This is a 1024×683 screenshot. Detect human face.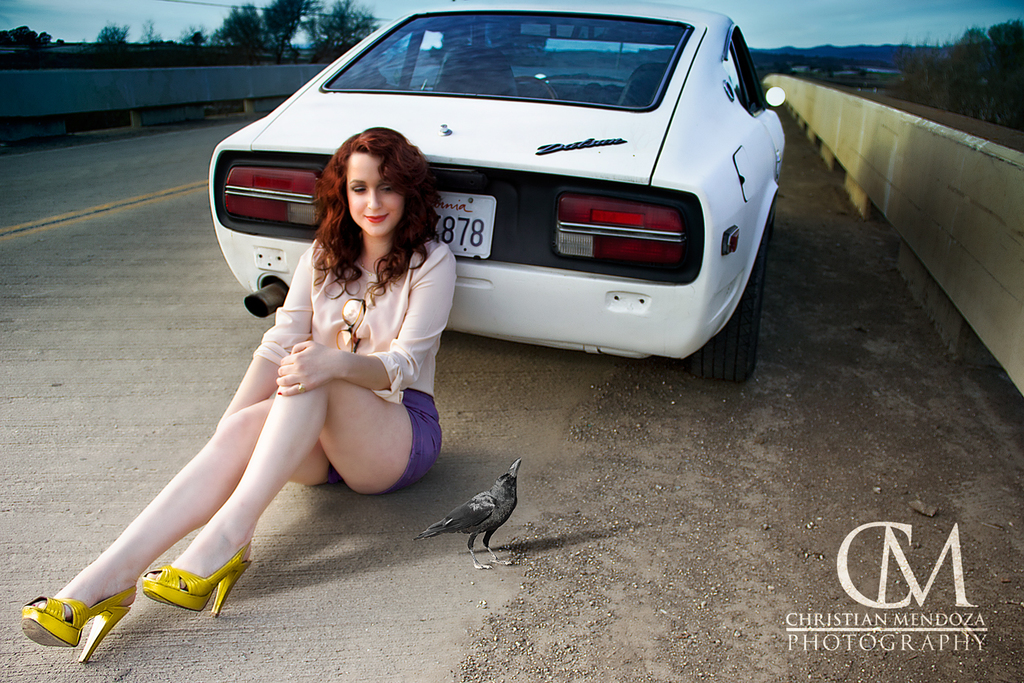
crop(350, 153, 409, 239).
